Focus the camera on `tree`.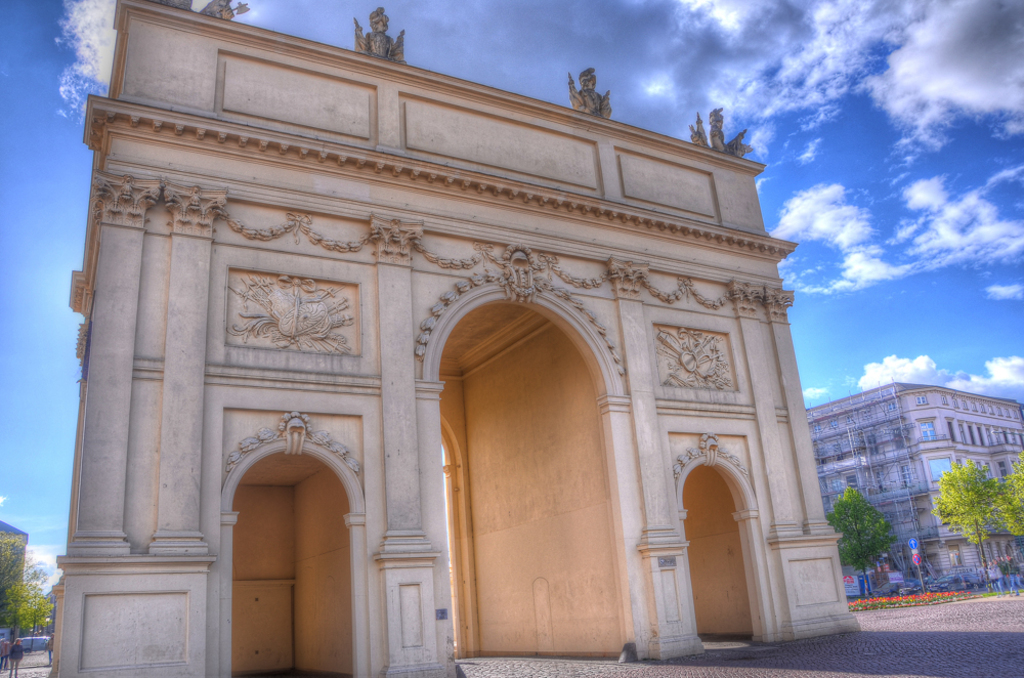
Focus region: {"left": 828, "top": 490, "right": 889, "bottom": 589}.
